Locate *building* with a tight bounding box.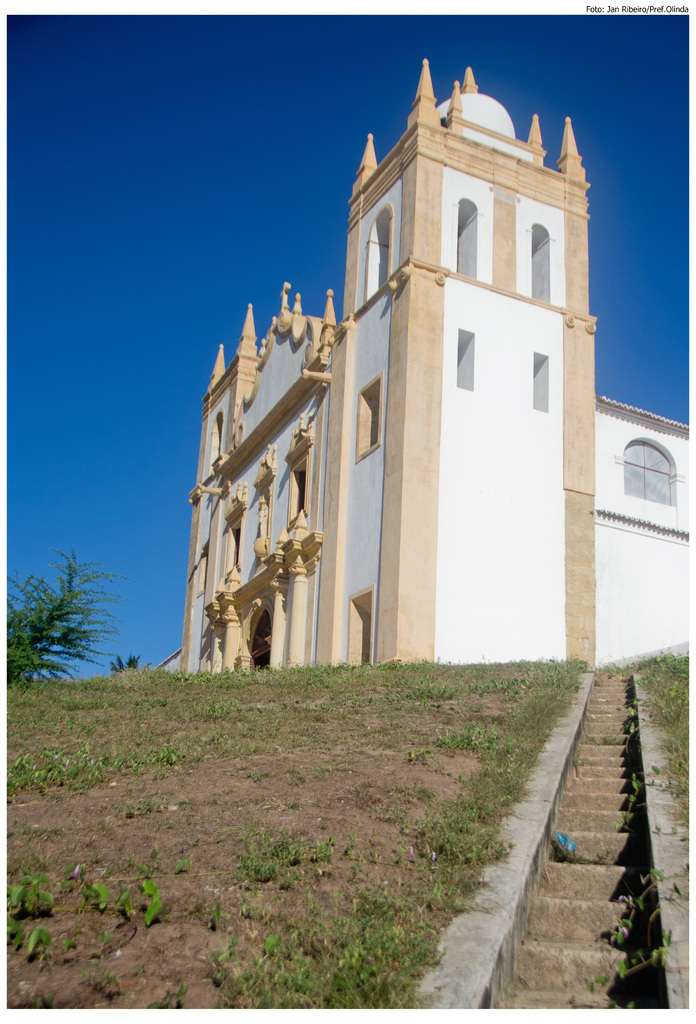
194:47:695:662.
